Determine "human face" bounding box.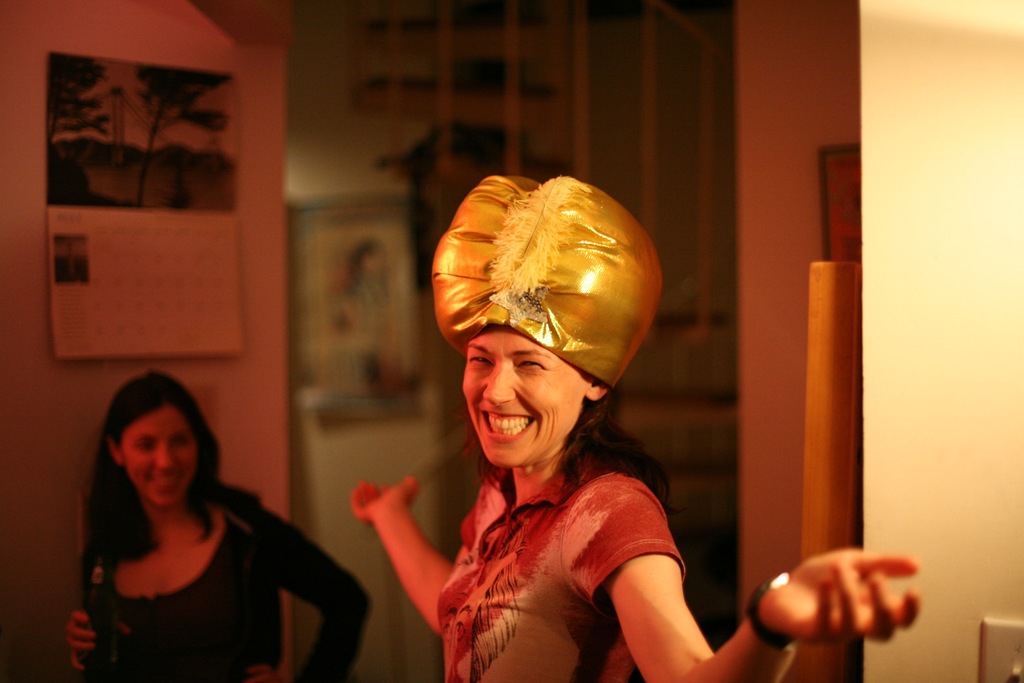
Determined: 125, 409, 196, 509.
